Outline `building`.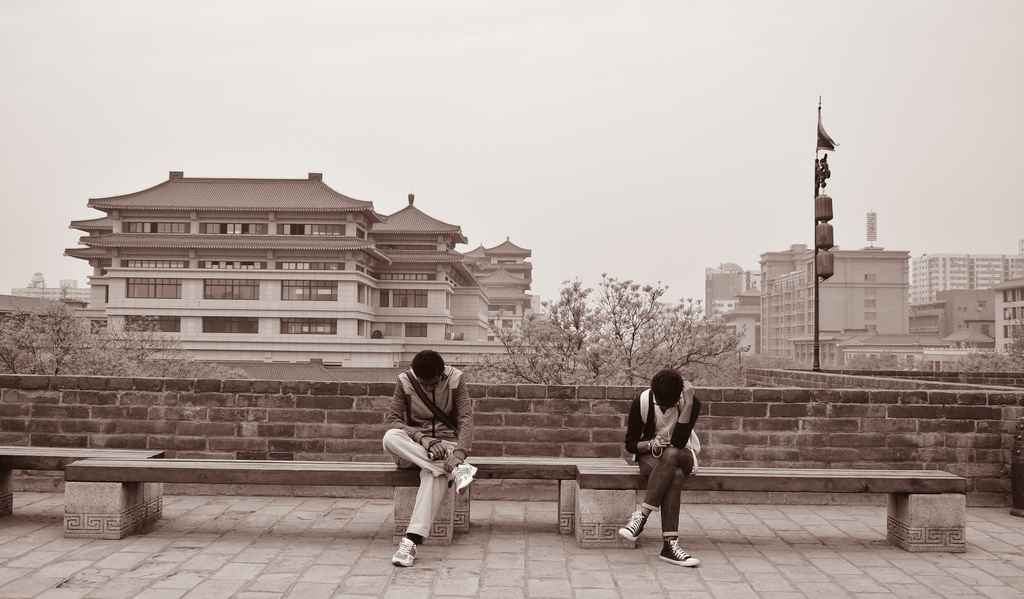
Outline: detection(6, 267, 90, 305).
